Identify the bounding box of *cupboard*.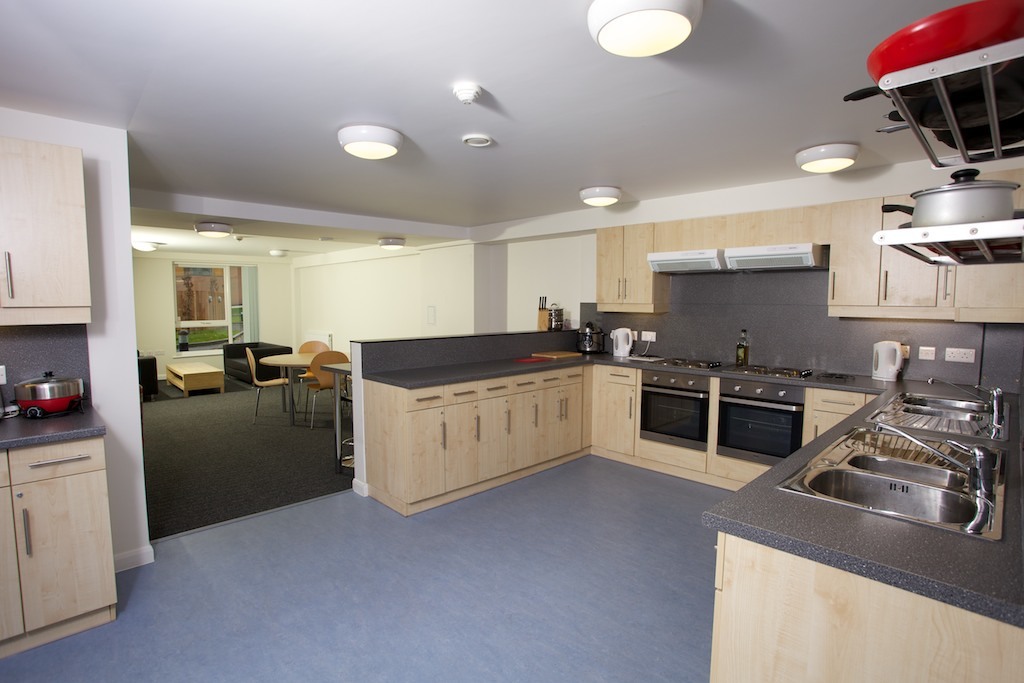
[362, 373, 886, 516].
